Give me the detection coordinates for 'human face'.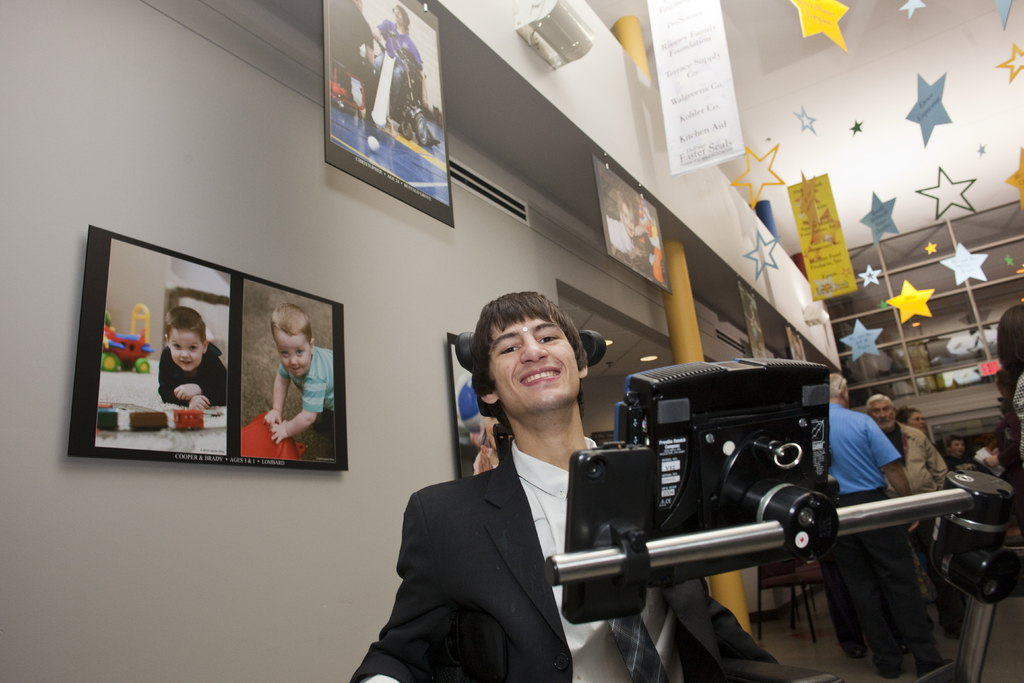
[908,414,924,431].
